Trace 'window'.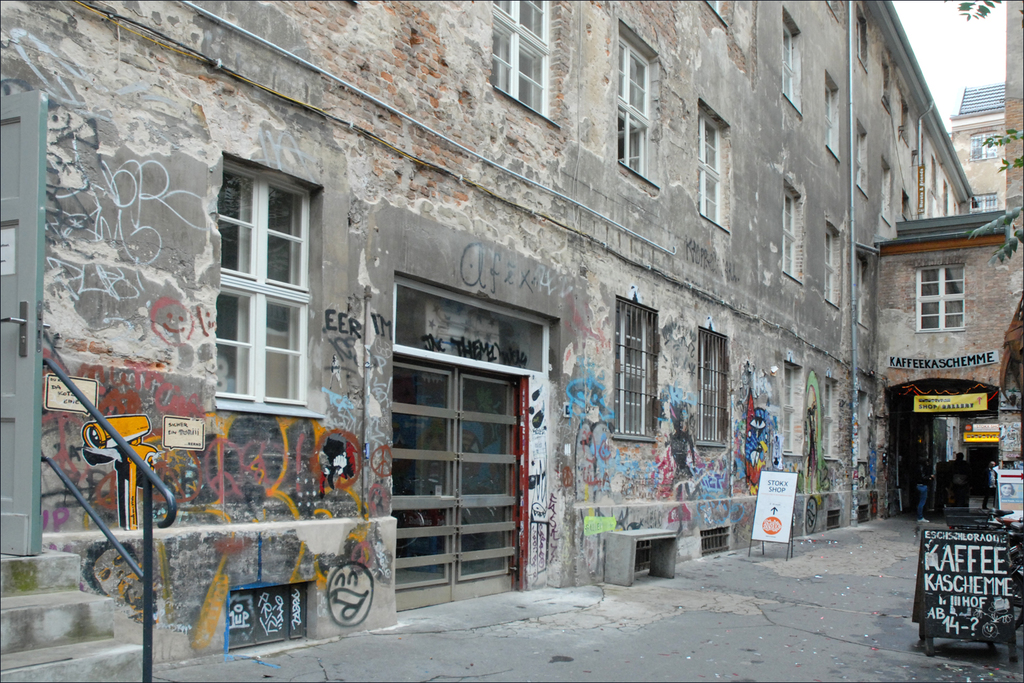
Traced to detection(697, 105, 729, 232).
